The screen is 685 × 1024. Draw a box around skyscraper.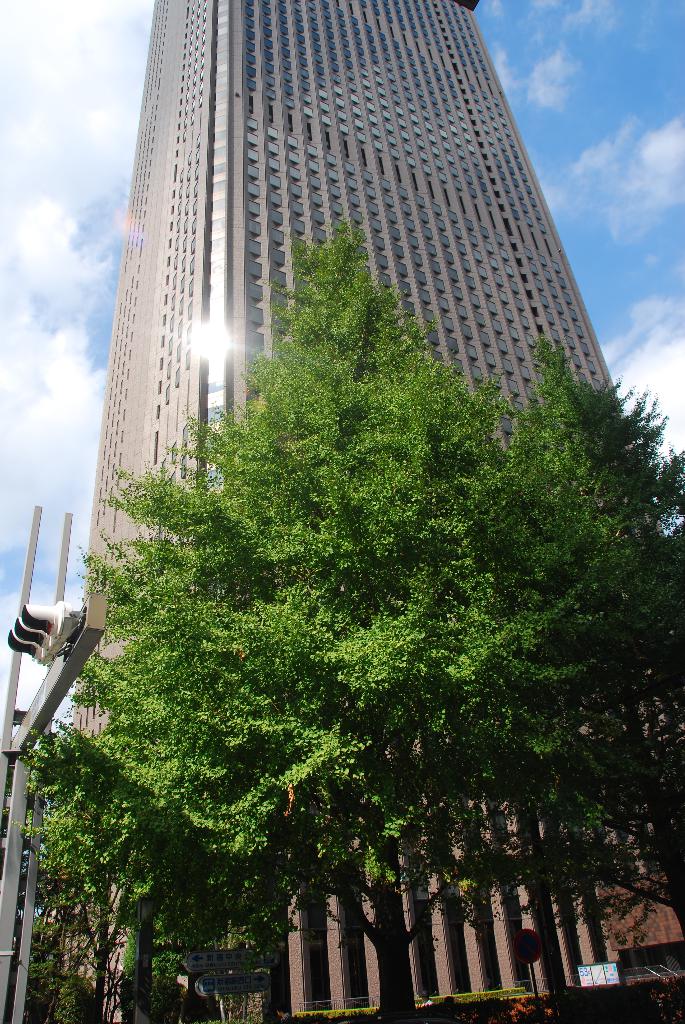
[83,6,616,530].
